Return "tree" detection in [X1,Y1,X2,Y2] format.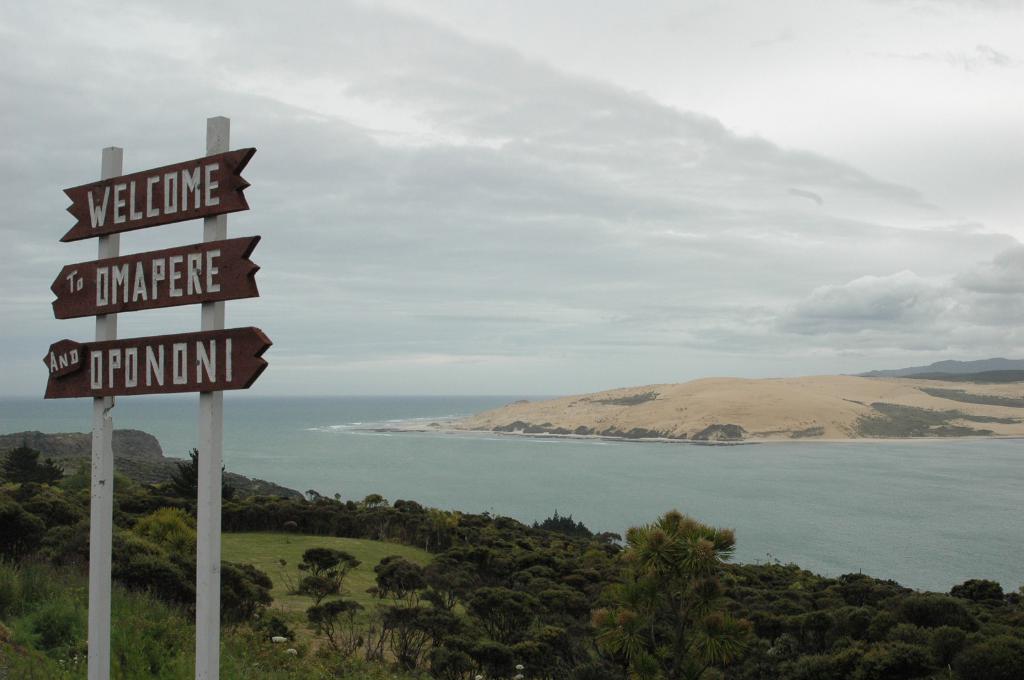
[202,548,278,629].
